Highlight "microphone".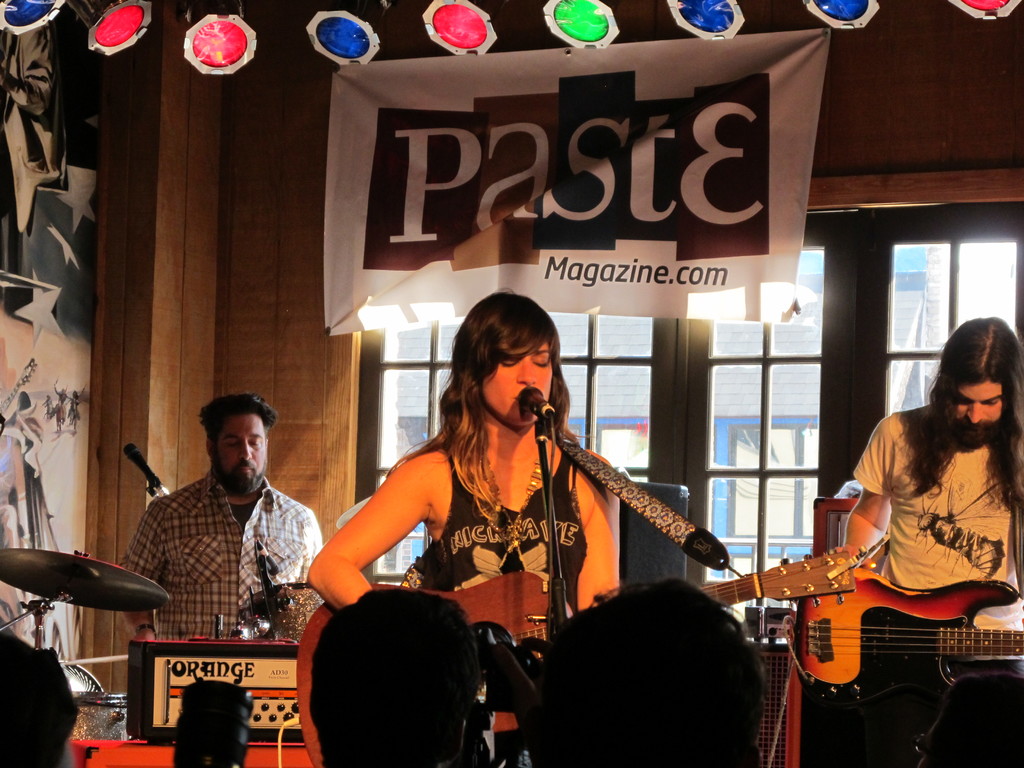
Highlighted region: {"x1": 118, "y1": 440, "x2": 158, "y2": 492}.
